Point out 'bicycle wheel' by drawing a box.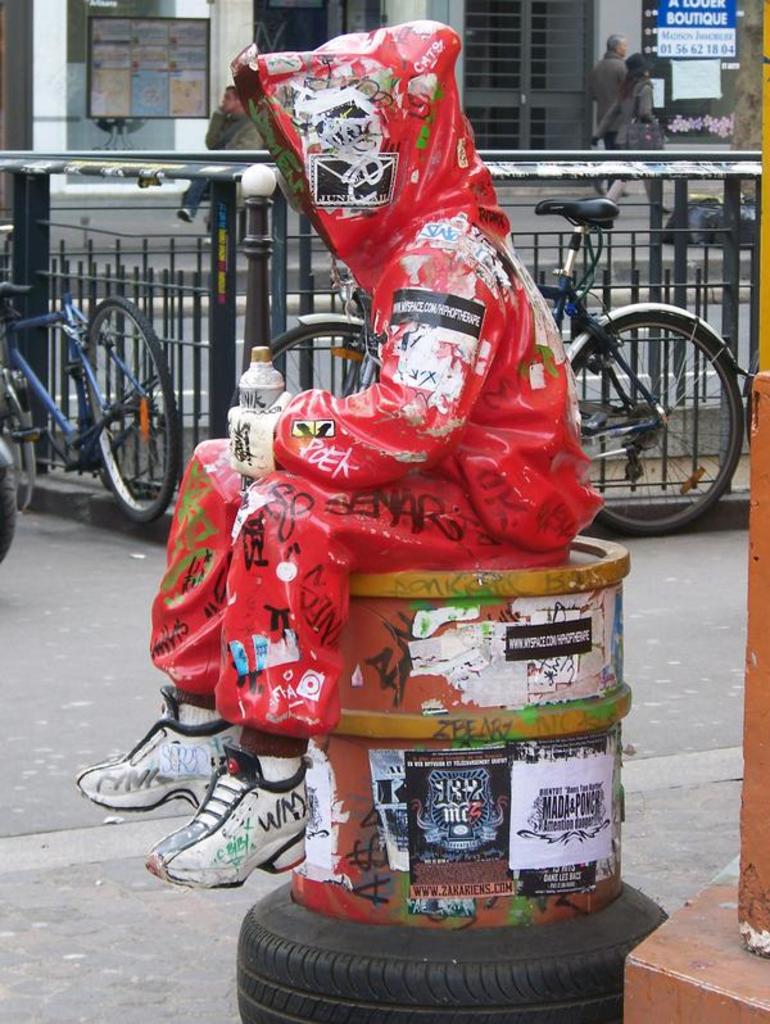
80,296,180,526.
